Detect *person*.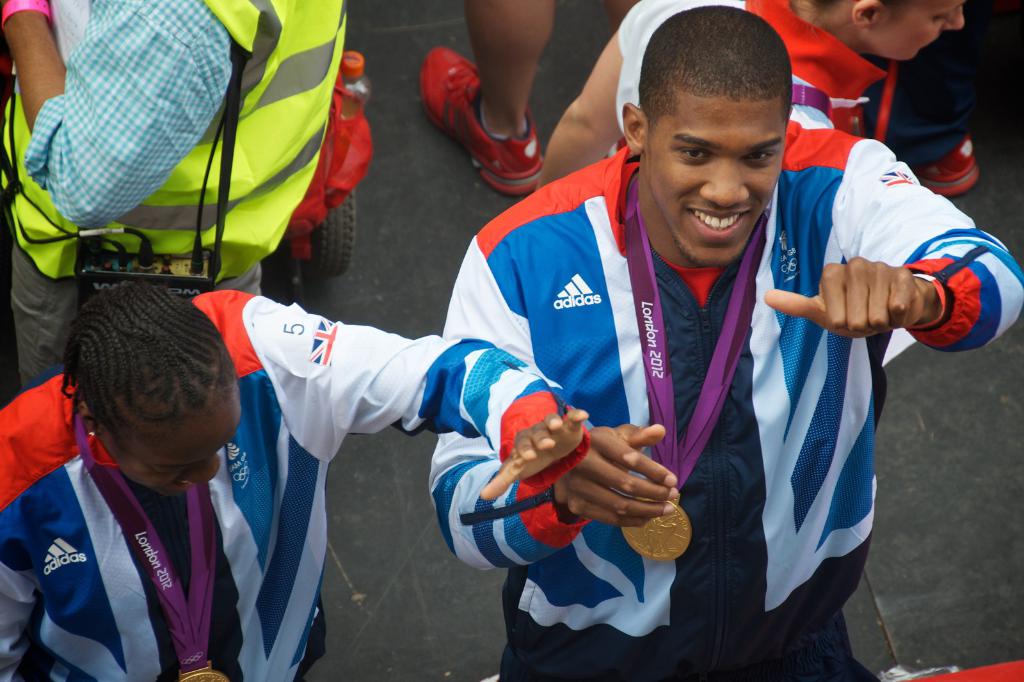
Detected at (x1=0, y1=0, x2=357, y2=402).
